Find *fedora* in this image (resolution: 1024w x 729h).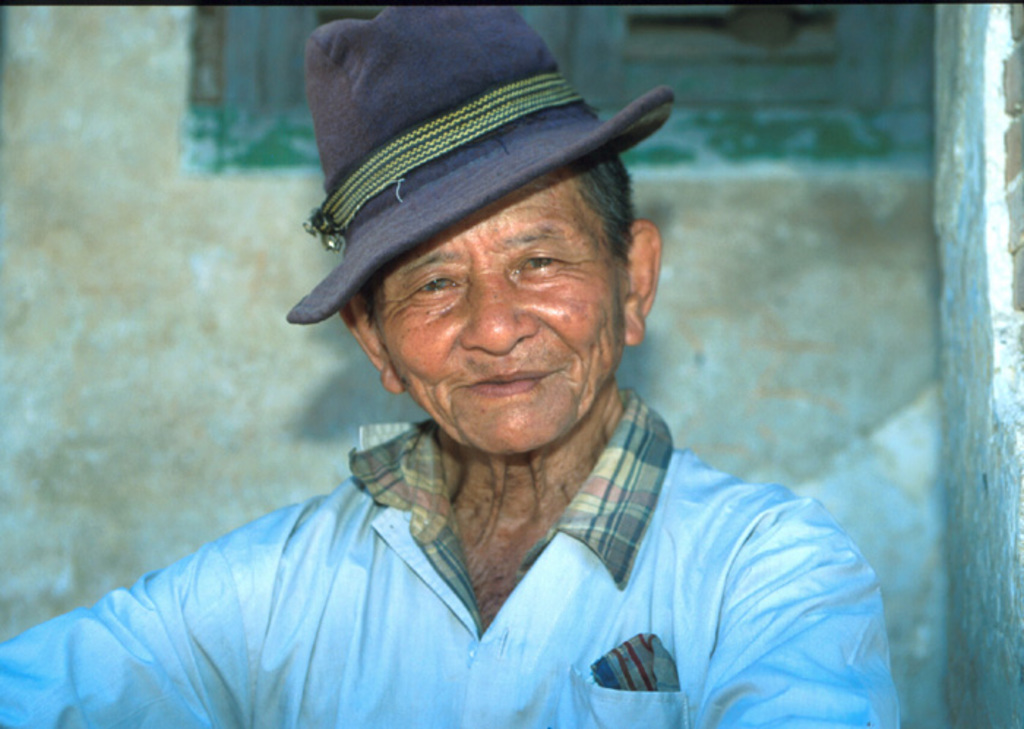
bbox(279, 0, 673, 326).
